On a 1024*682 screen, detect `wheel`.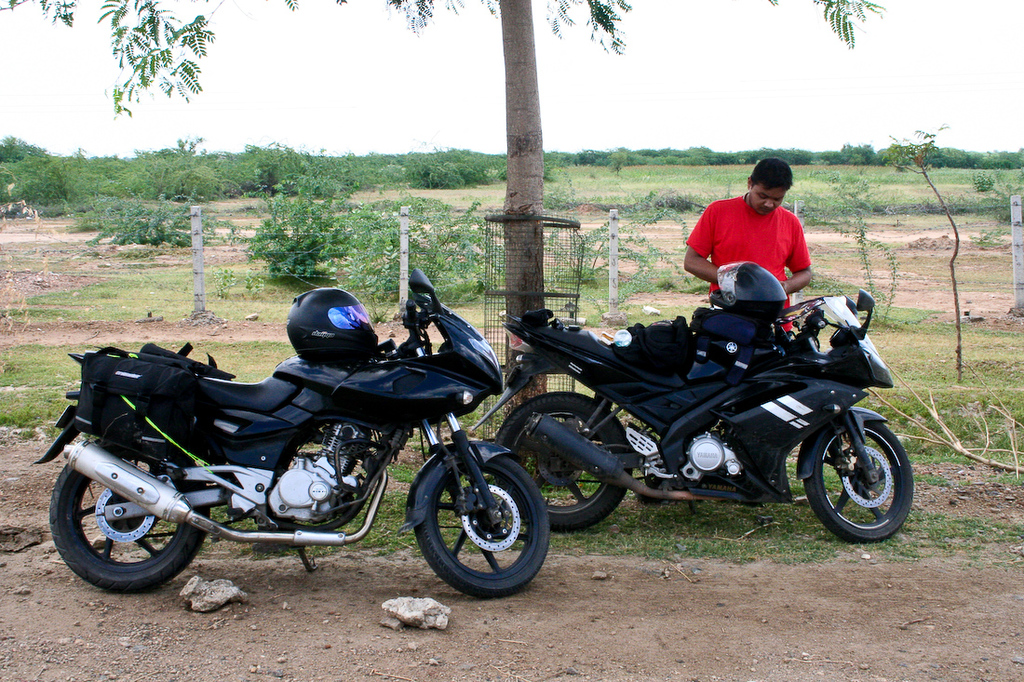
x1=805, y1=414, x2=911, y2=537.
